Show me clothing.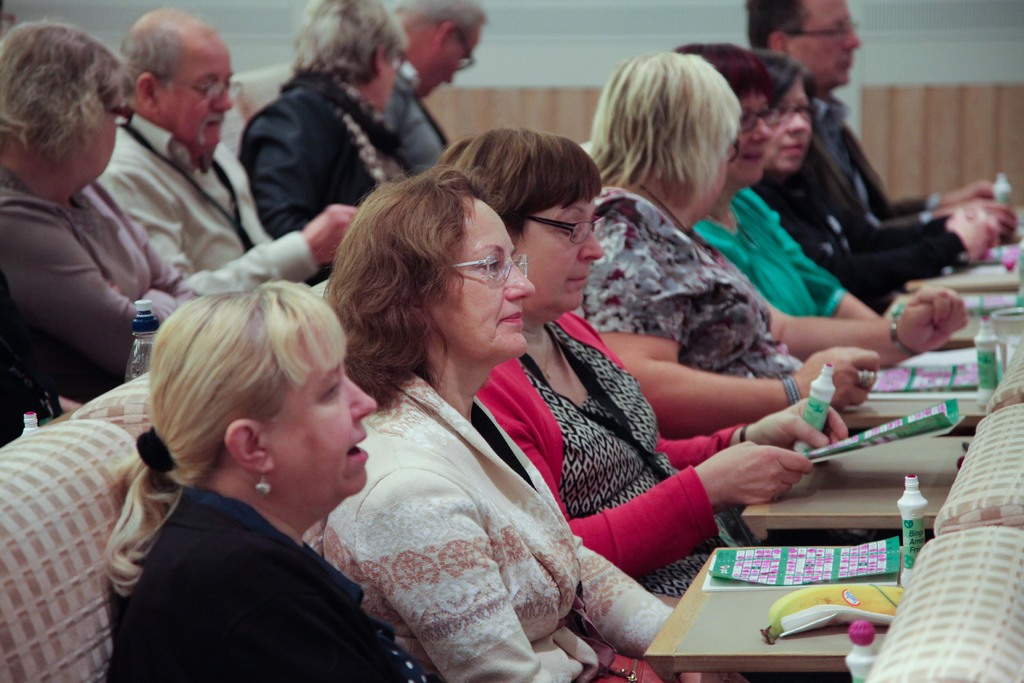
clothing is here: [799,84,939,229].
